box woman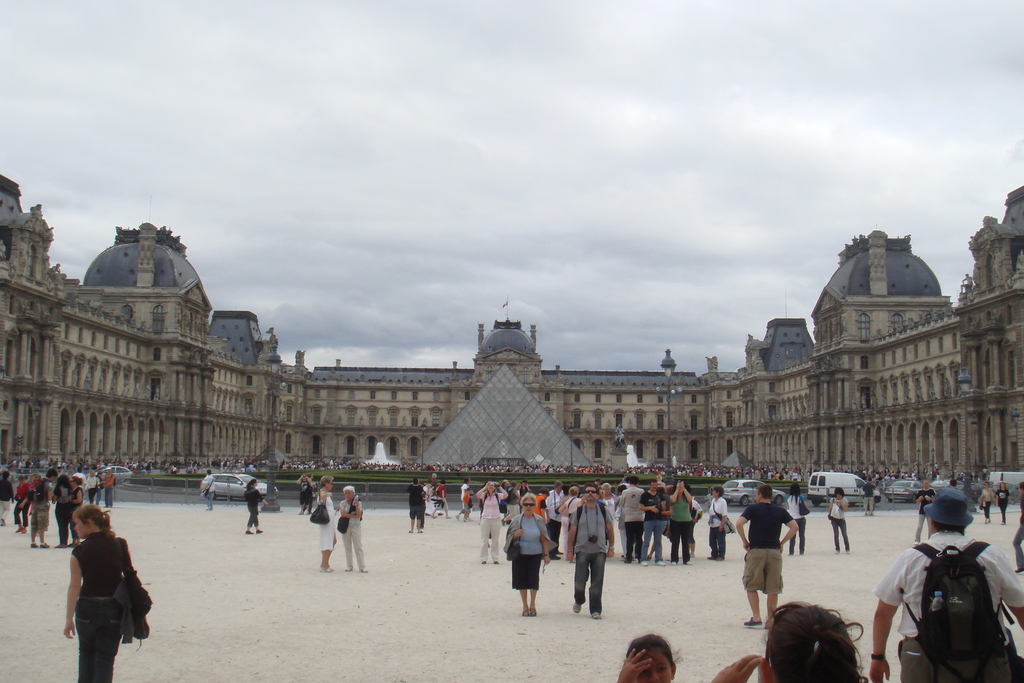
(left=474, top=479, right=510, bottom=563)
